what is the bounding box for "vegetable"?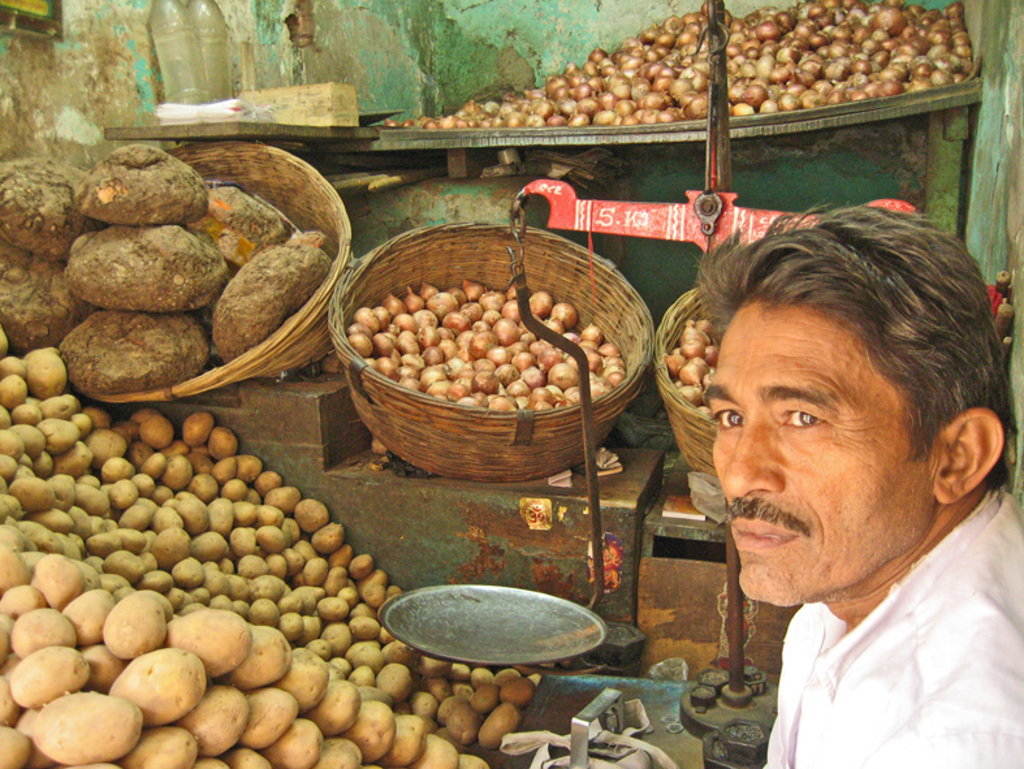
699, 319, 720, 340.
